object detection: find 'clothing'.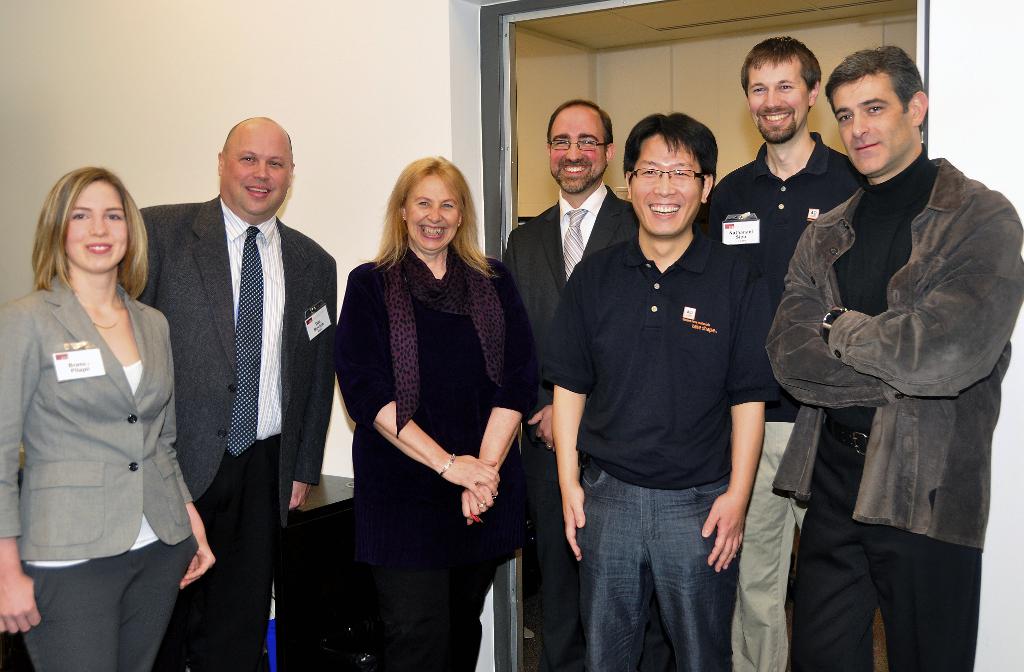
bbox=(502, 178, 641, 671).
